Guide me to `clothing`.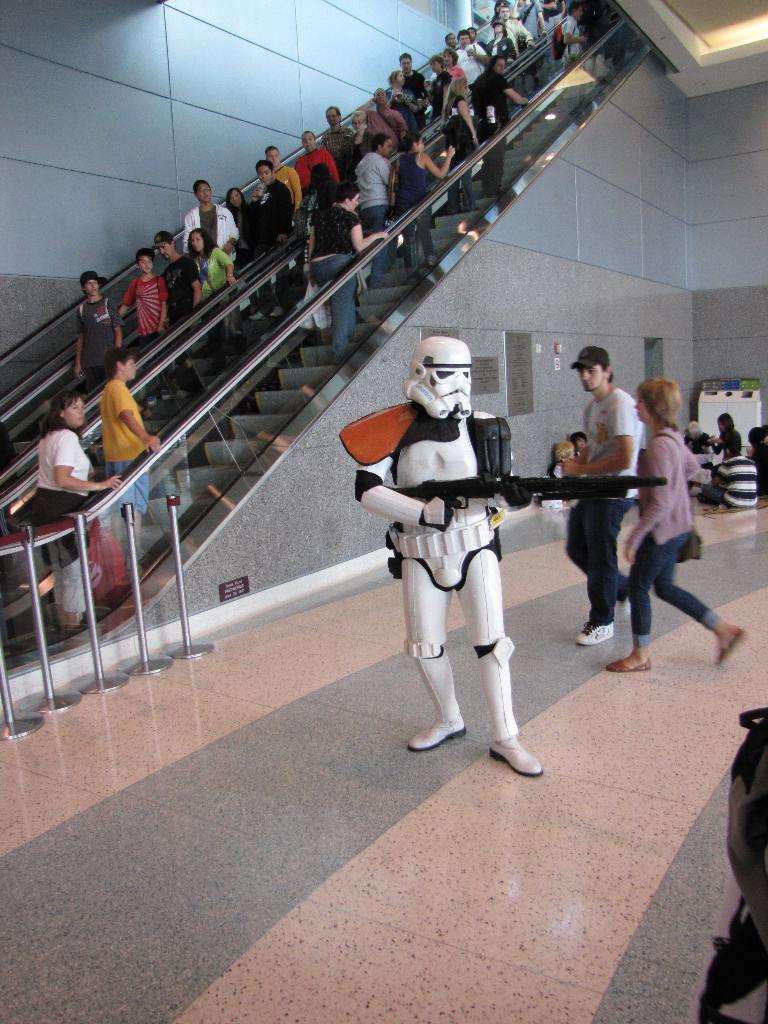
Guidance: [left=317, top=115, right=344, bottom=175].
